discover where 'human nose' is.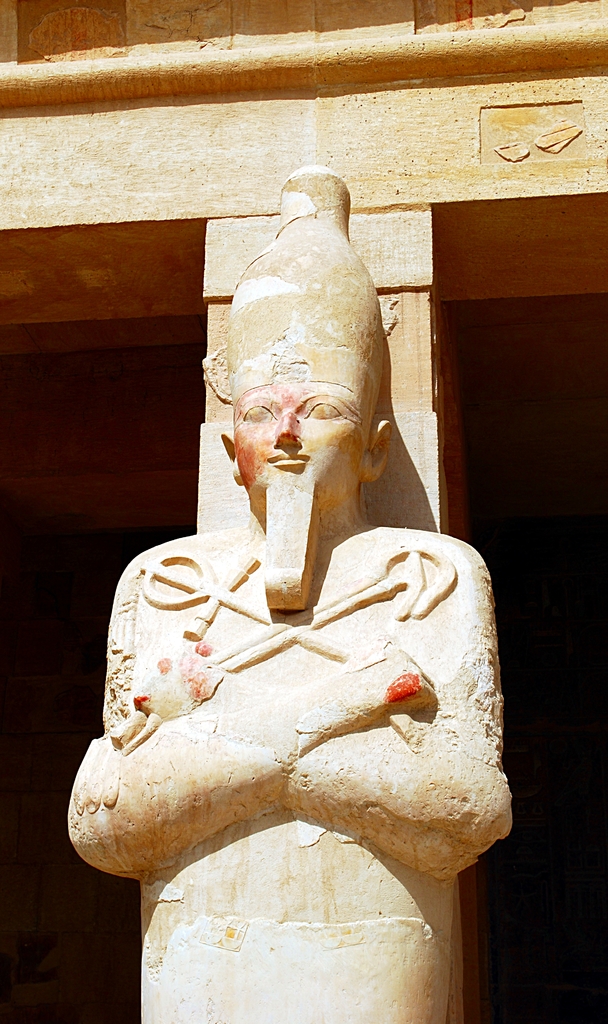
Discovered at 266/405/302/447.
